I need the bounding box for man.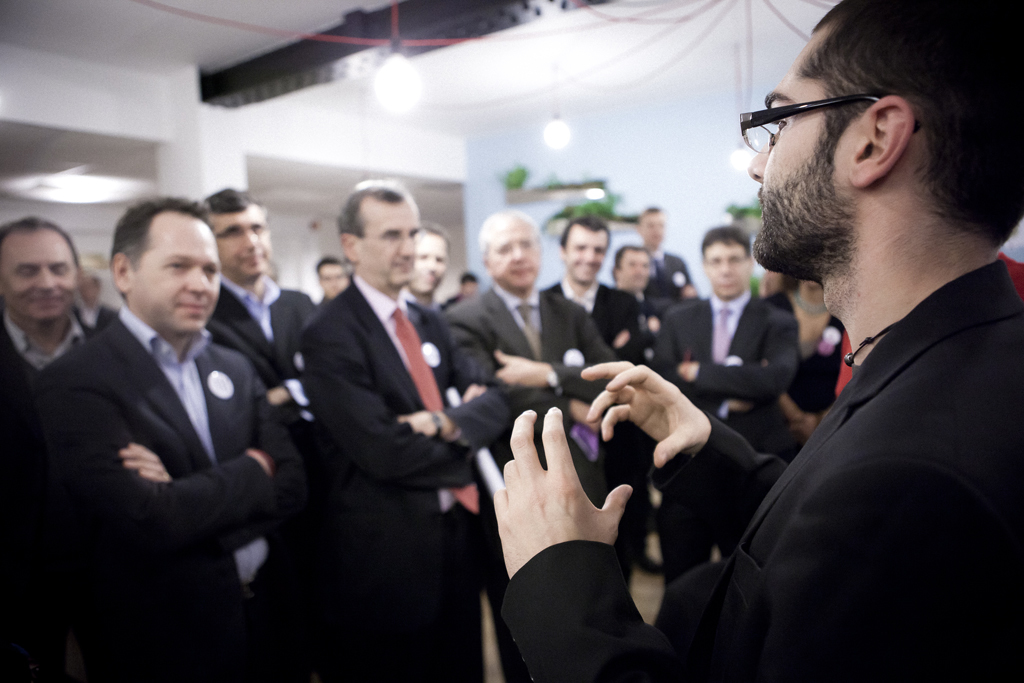
Here it is: select_region(407, 223, 455, 313).
